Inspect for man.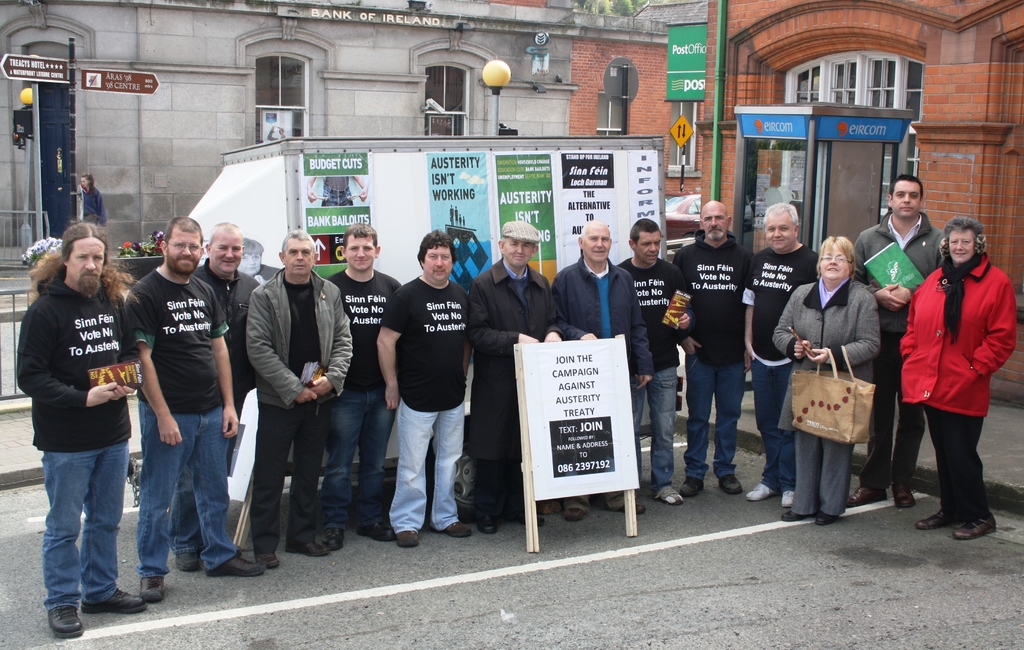
Inspection: left=322, top=223, right=405, bottom=537.
